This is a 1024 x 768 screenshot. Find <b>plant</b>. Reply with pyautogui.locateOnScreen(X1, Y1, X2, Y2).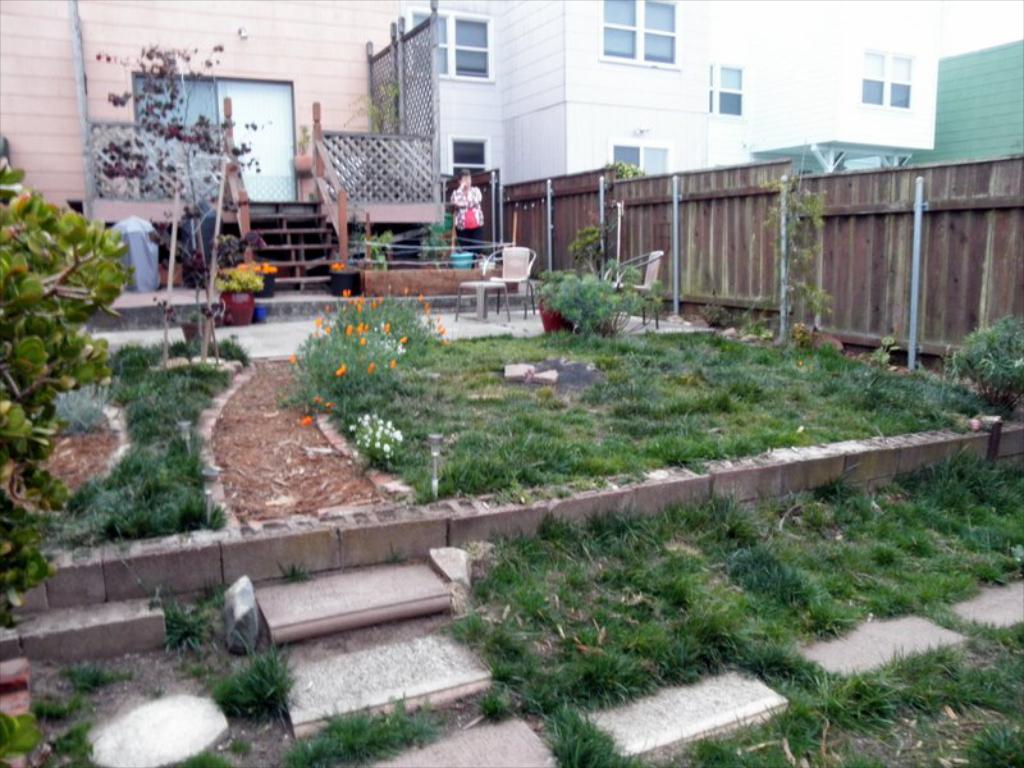
pyautogui.locateOnScreen(300, 120, 310, 156).
